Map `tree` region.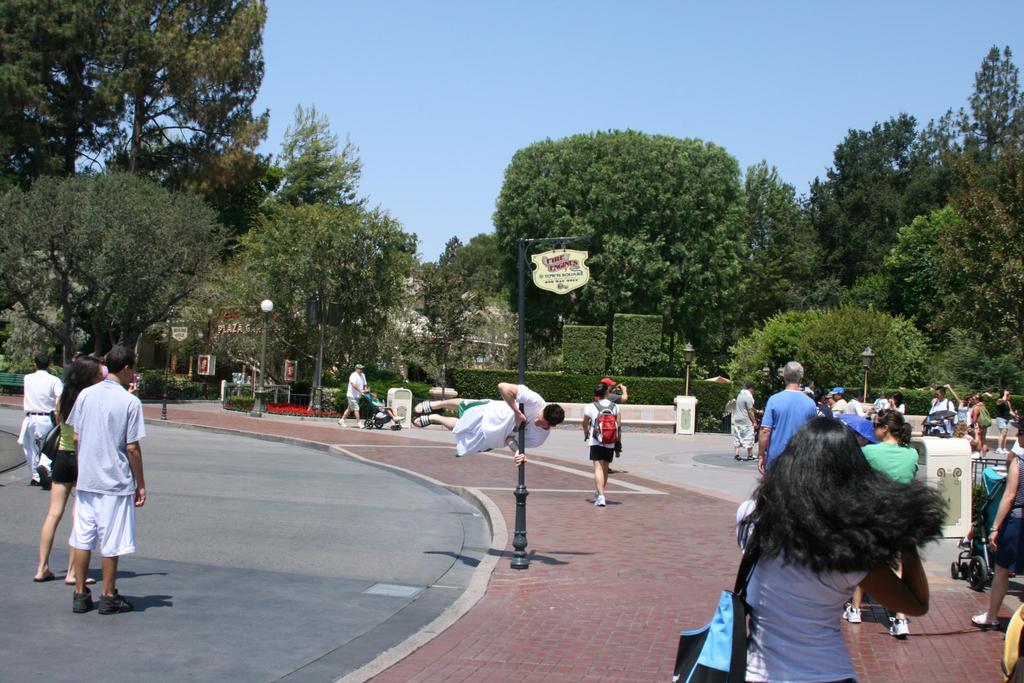
Mapped to bbox=(965, 43, 1023, 158).
